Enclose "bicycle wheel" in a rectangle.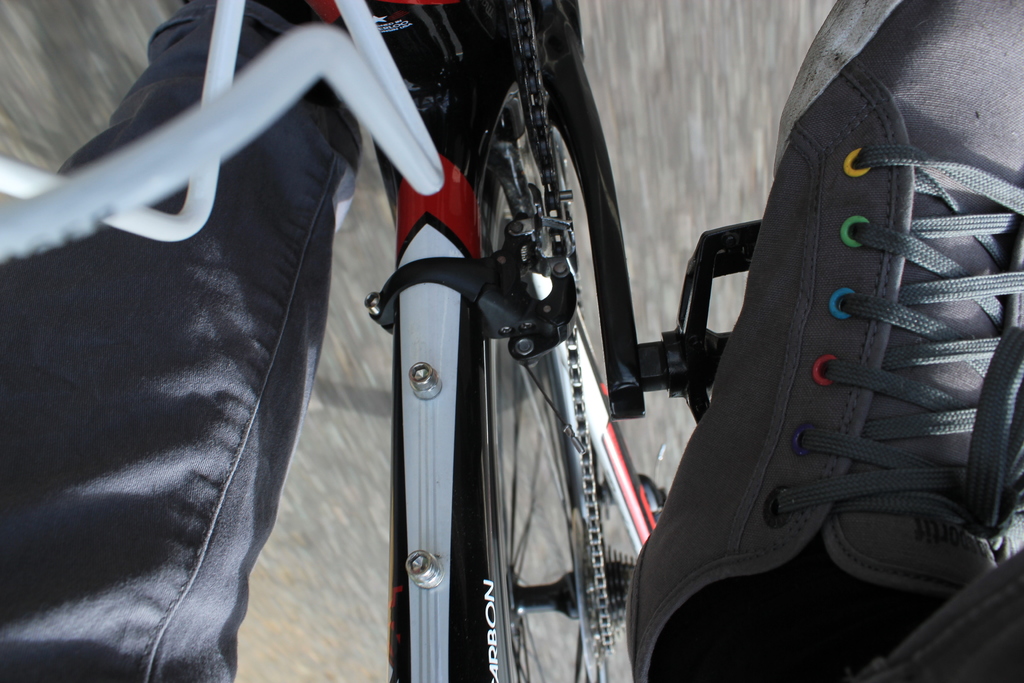
x1=499, y1=80, x2=608, y2=682.
